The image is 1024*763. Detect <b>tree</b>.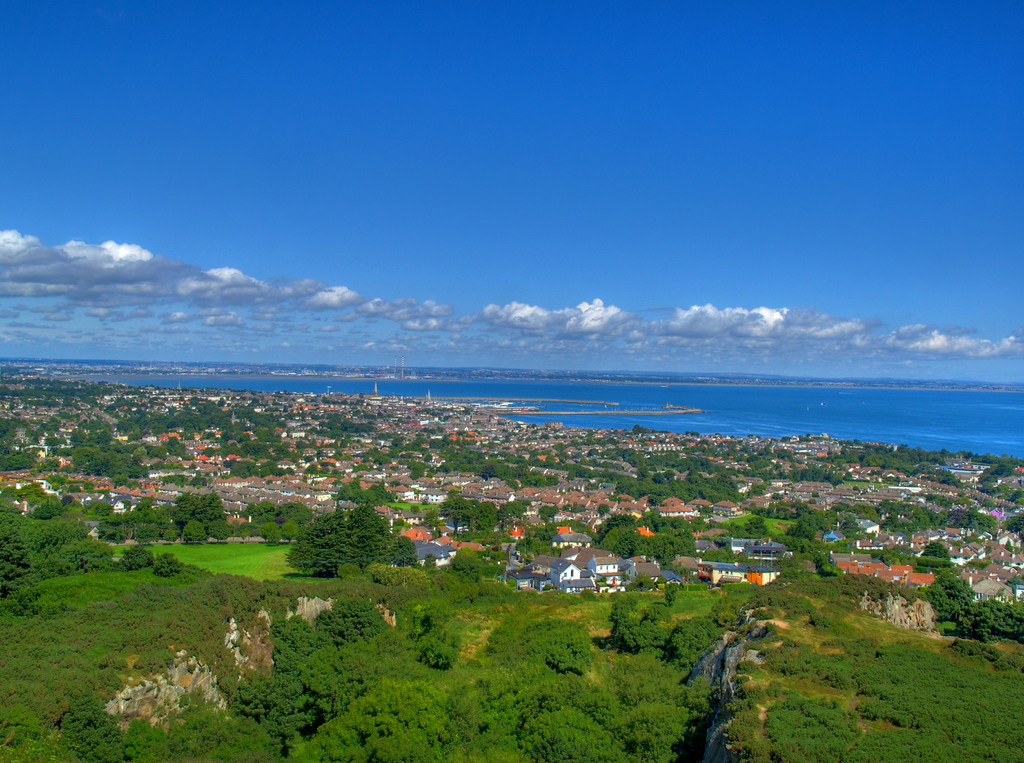
Detection: [231, 460, 257, 476].
